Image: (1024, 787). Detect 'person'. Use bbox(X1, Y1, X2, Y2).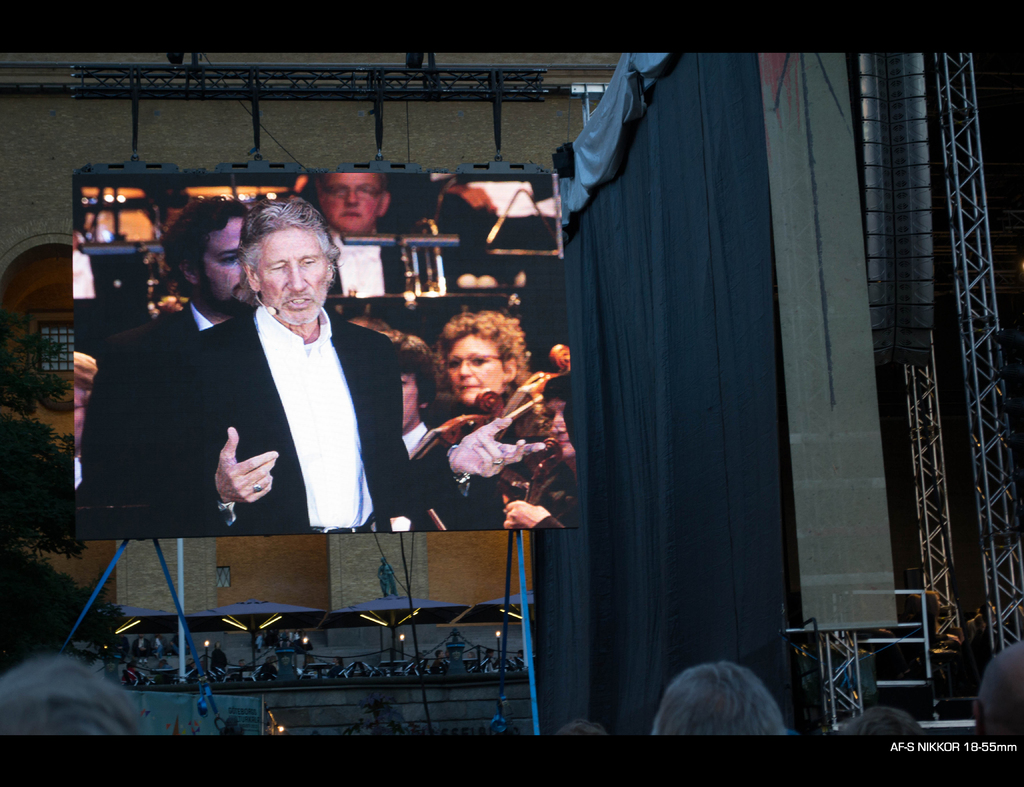
bbox(972, 642, 1023, 743).
